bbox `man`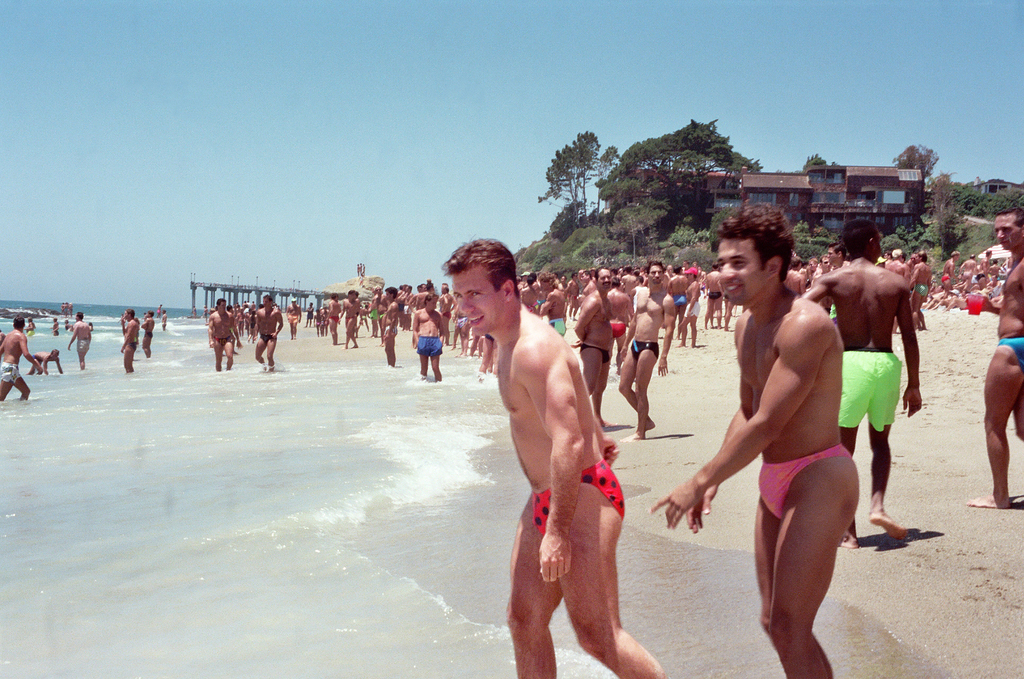
crop(958, 251, 980, 293)
